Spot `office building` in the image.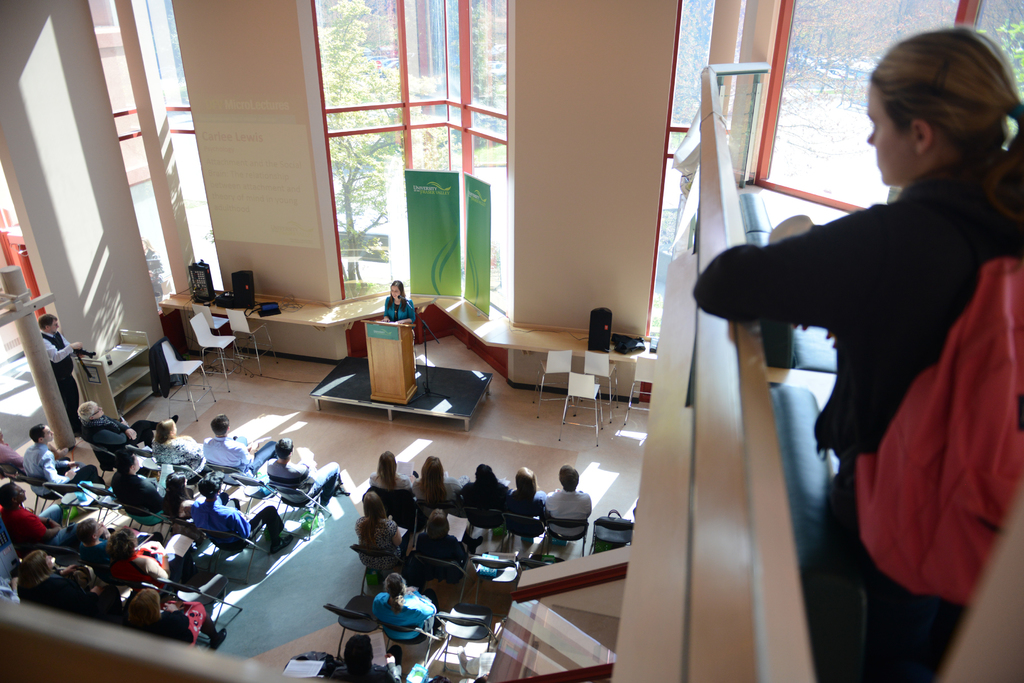
`office building` found at bbox=[0, 0, 1023, 682].
